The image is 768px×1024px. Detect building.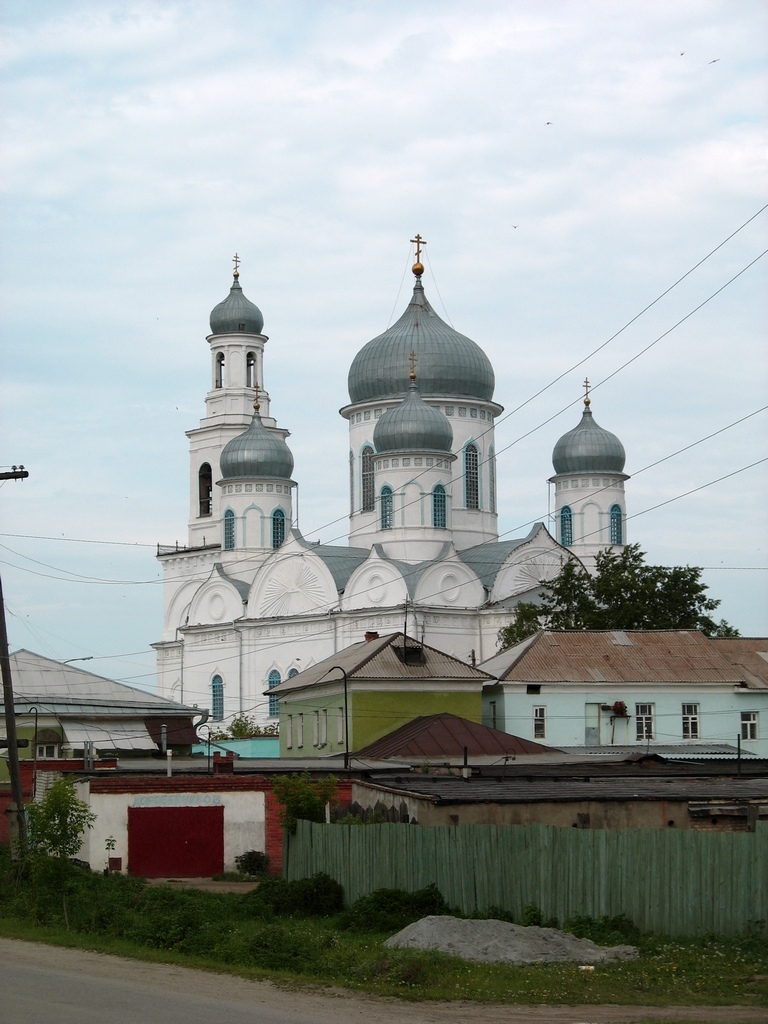
Detection: region(261, 594, 497, 756).
